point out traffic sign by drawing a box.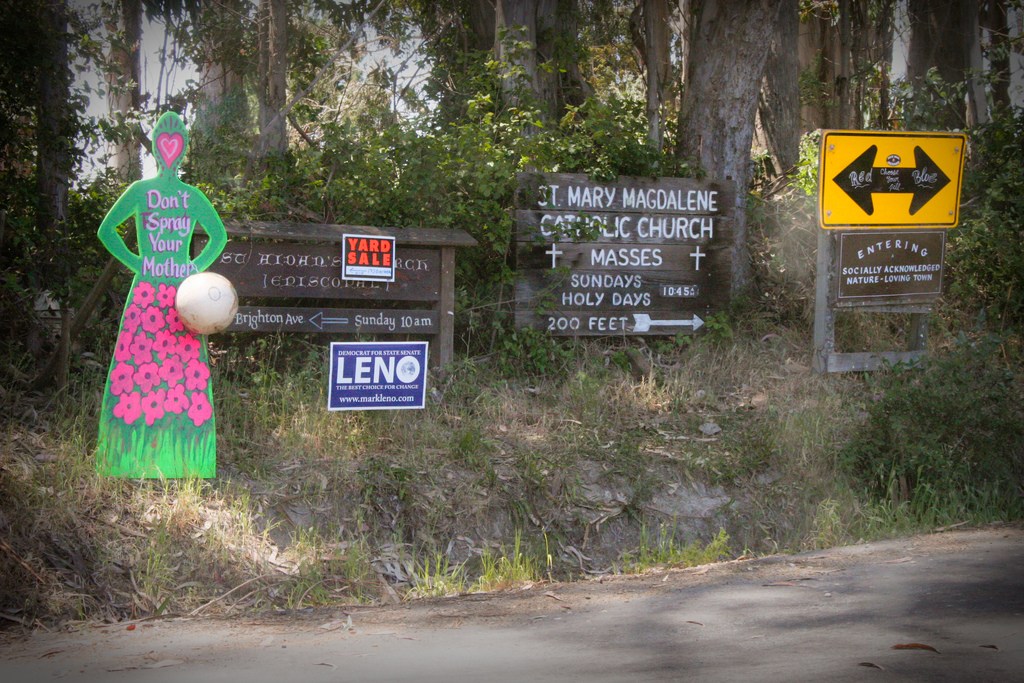
left=189, top=232, right=440, bottom=303.
